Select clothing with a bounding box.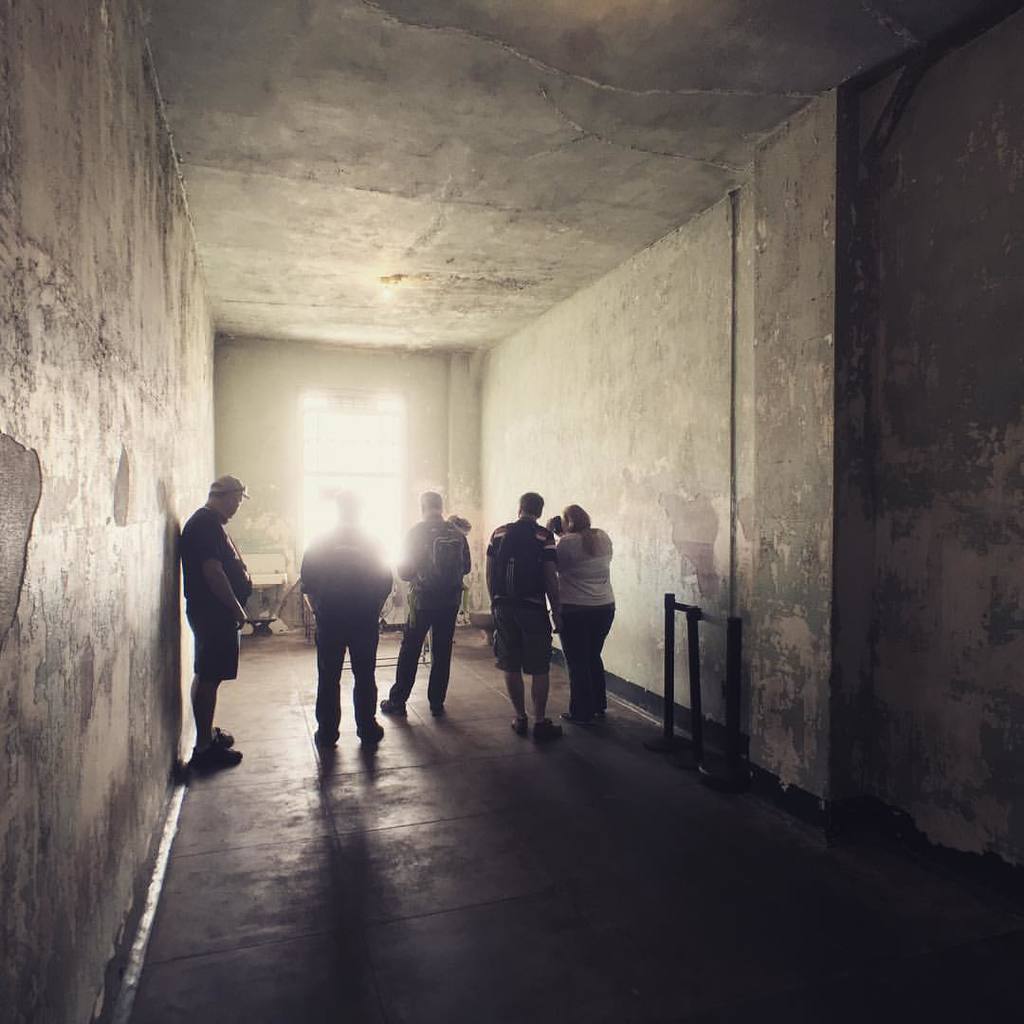
{"x1": 492, "y1": 597, "x2": 549, "y2": 669}.
